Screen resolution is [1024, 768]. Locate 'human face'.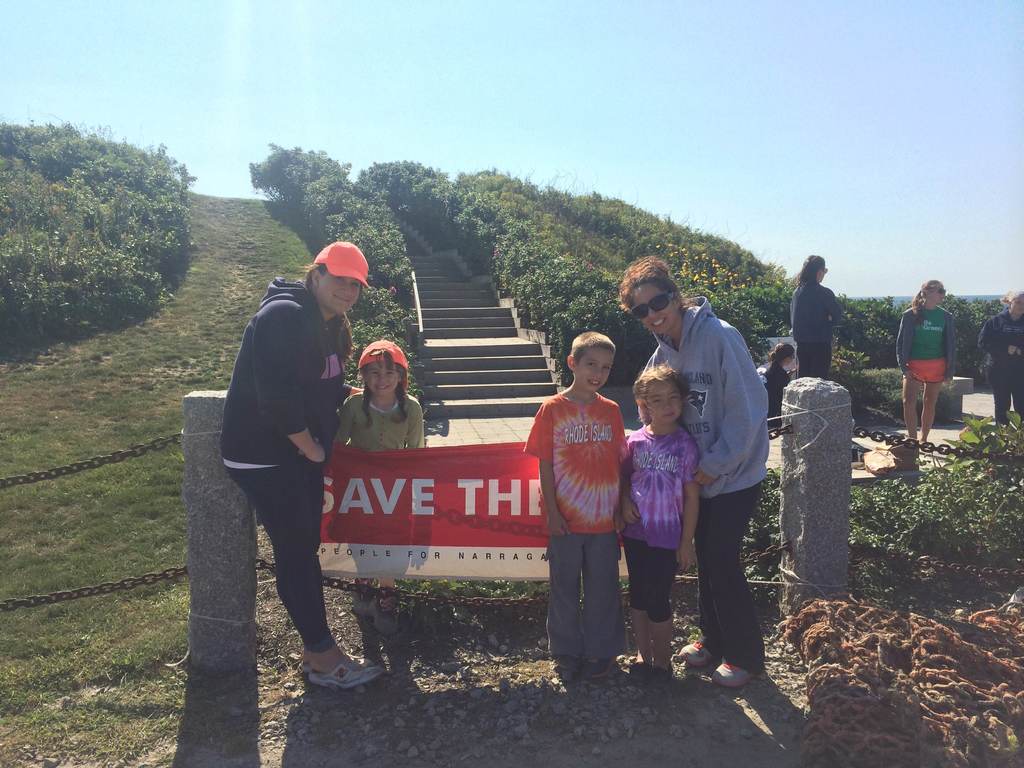
x1=632, y1=282, x2=676, y2=334.
